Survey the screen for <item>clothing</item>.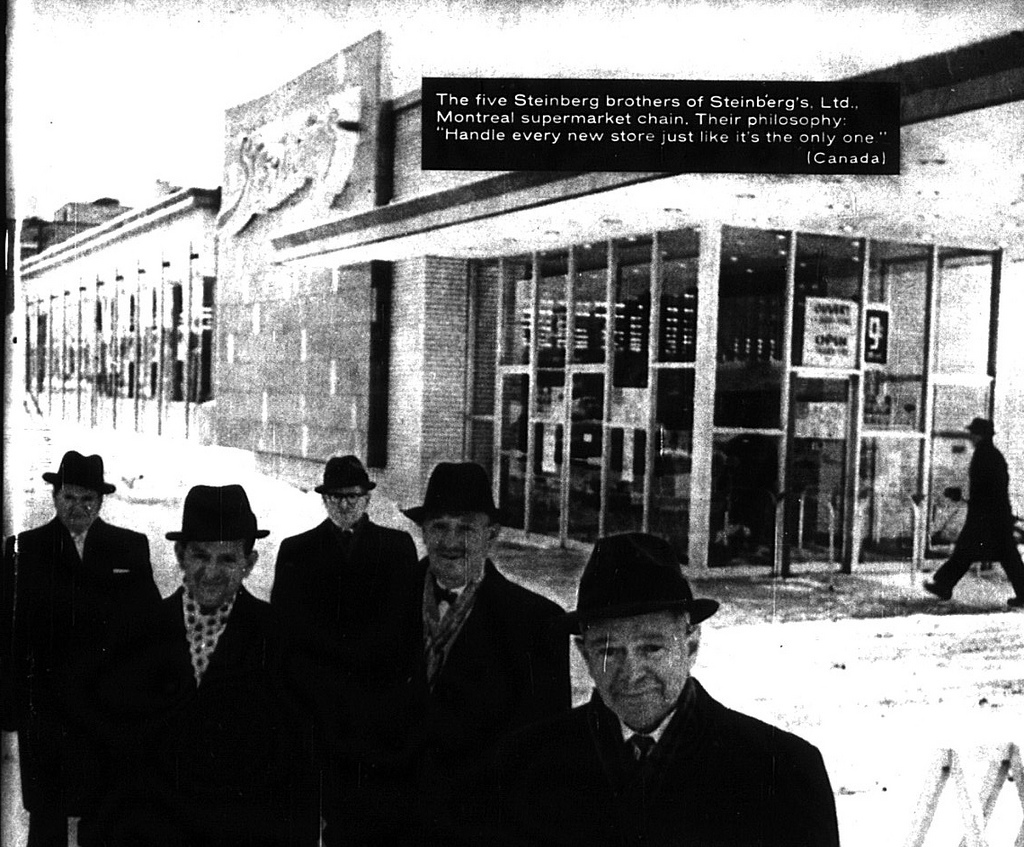
Survey found: [11,516,163,838].
